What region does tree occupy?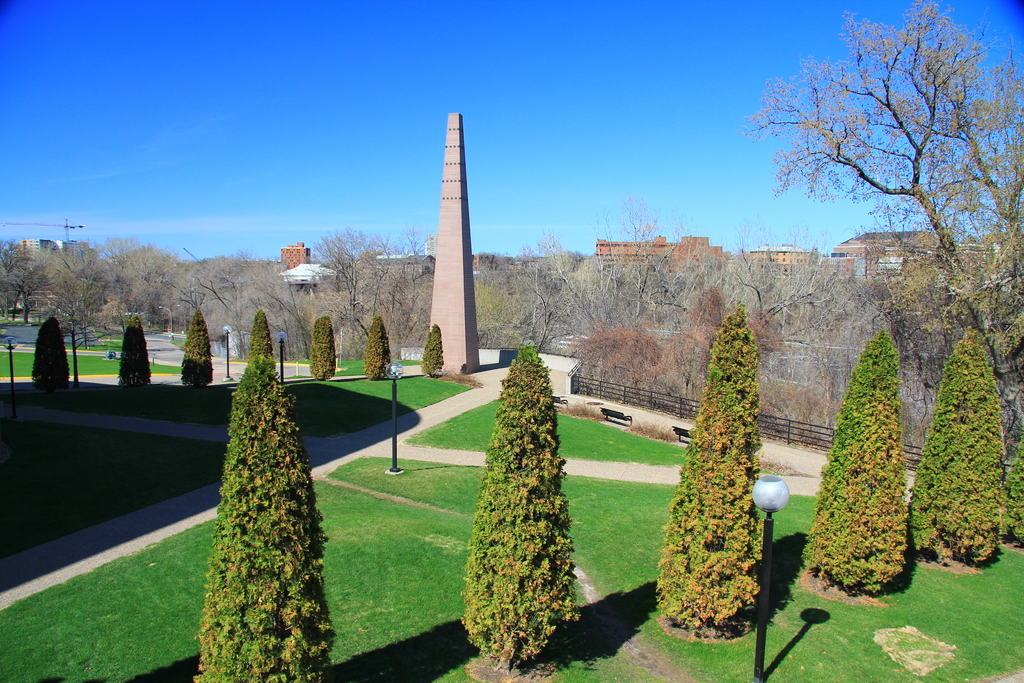
[181, 309, 216, 394].
